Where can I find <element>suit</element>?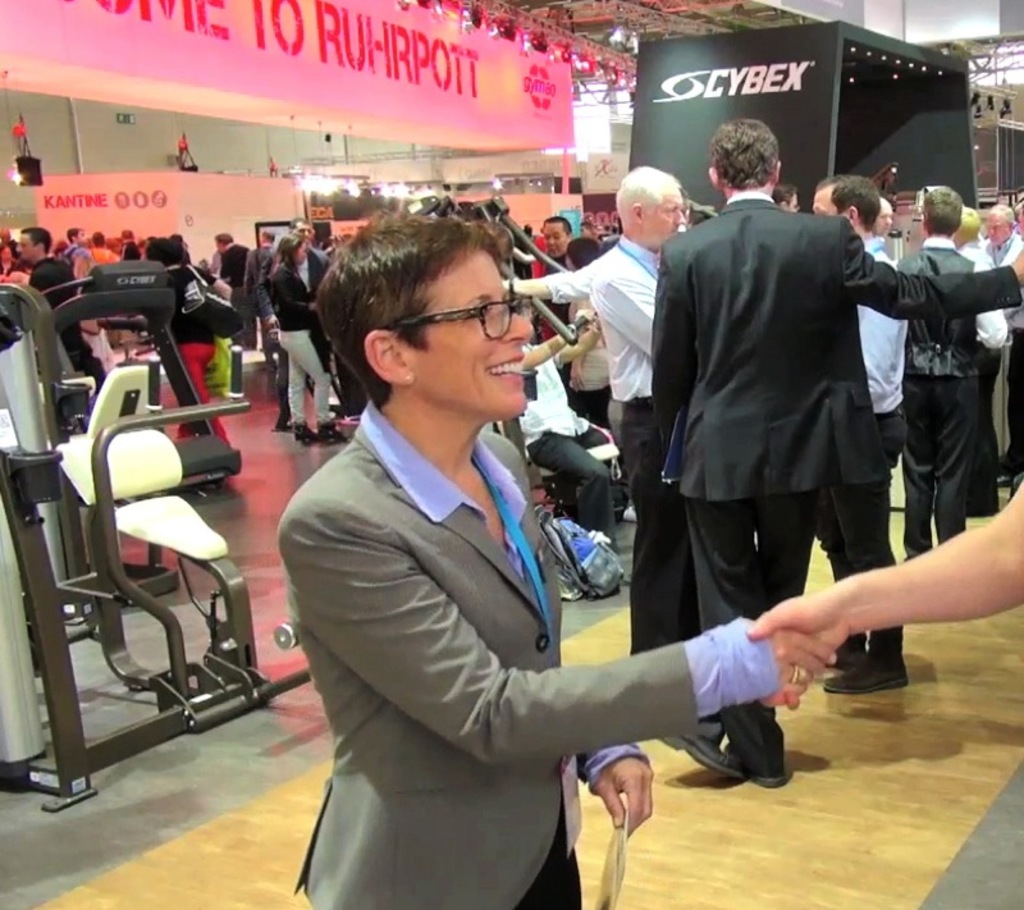
You can find it at box(255, 244, 332, 416).
